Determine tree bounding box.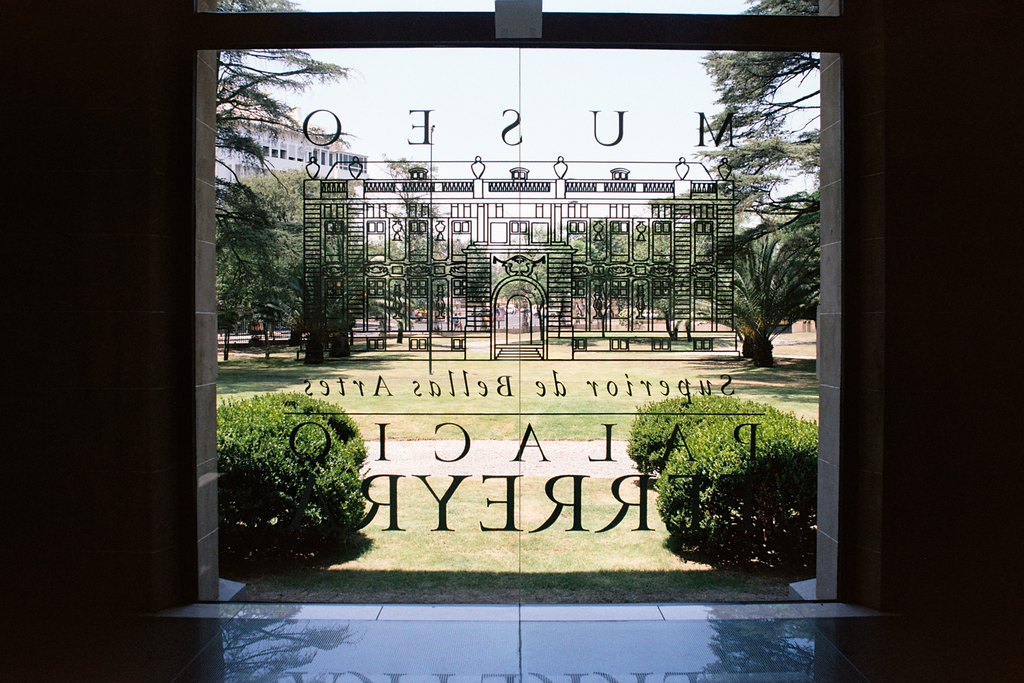
Determined: [x1=649, y1=192, x2=821, y2=393].
